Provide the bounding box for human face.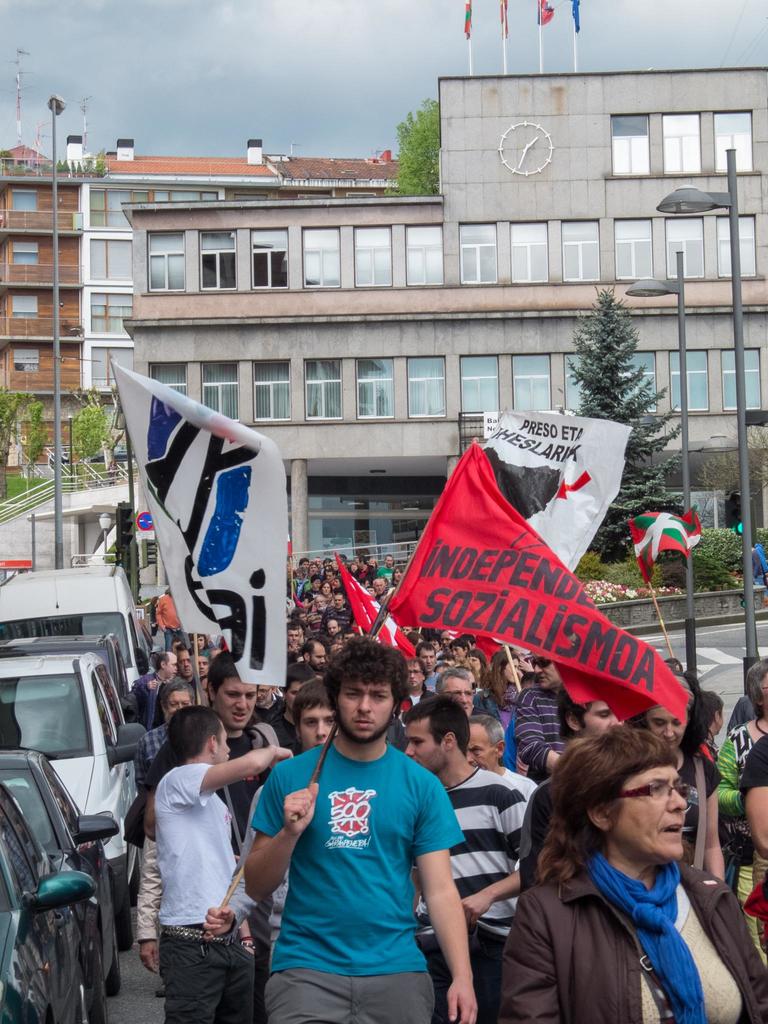
465, 656, 482, 672.
